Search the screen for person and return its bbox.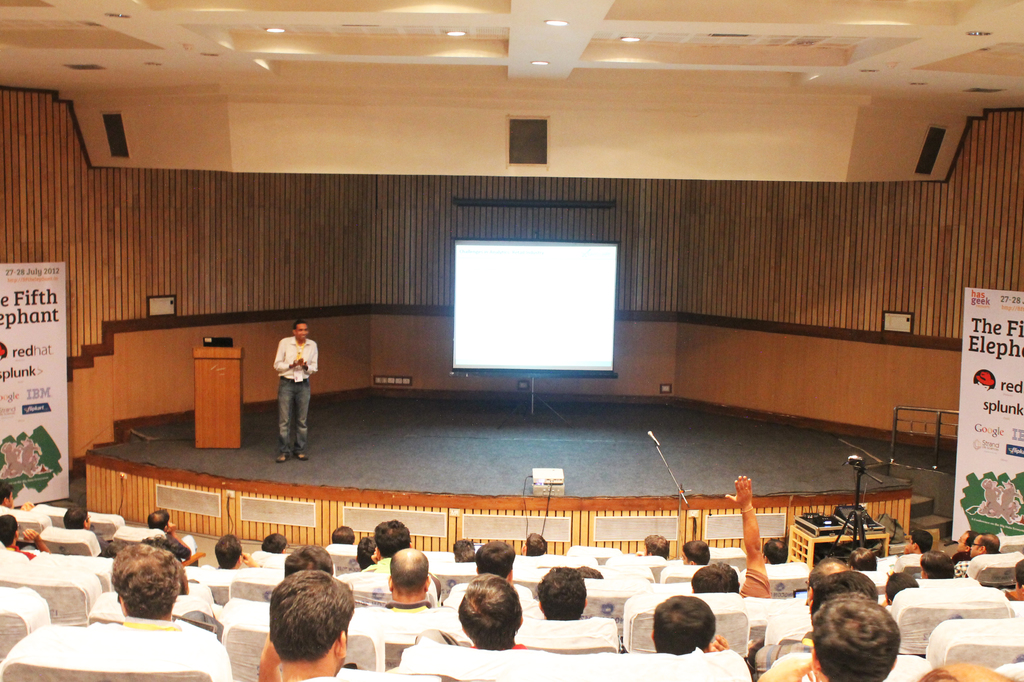
Found: [left=280, top=539, right=337, bottom=584].
